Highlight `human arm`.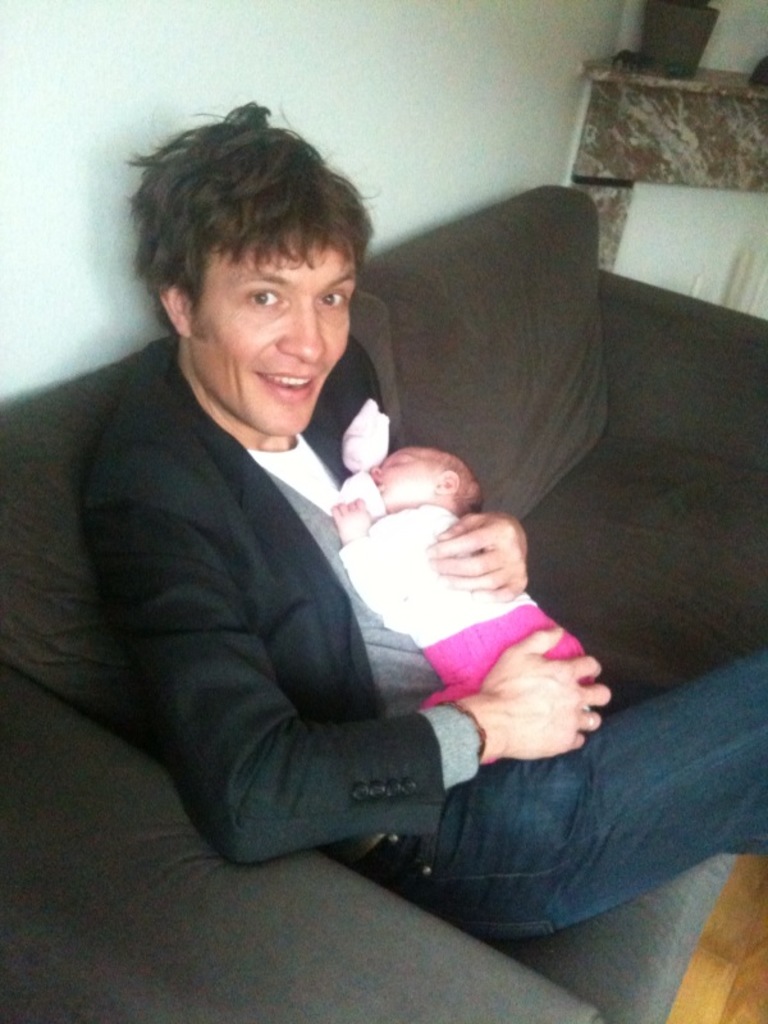
Highlighted region: 424 511 535 603.
